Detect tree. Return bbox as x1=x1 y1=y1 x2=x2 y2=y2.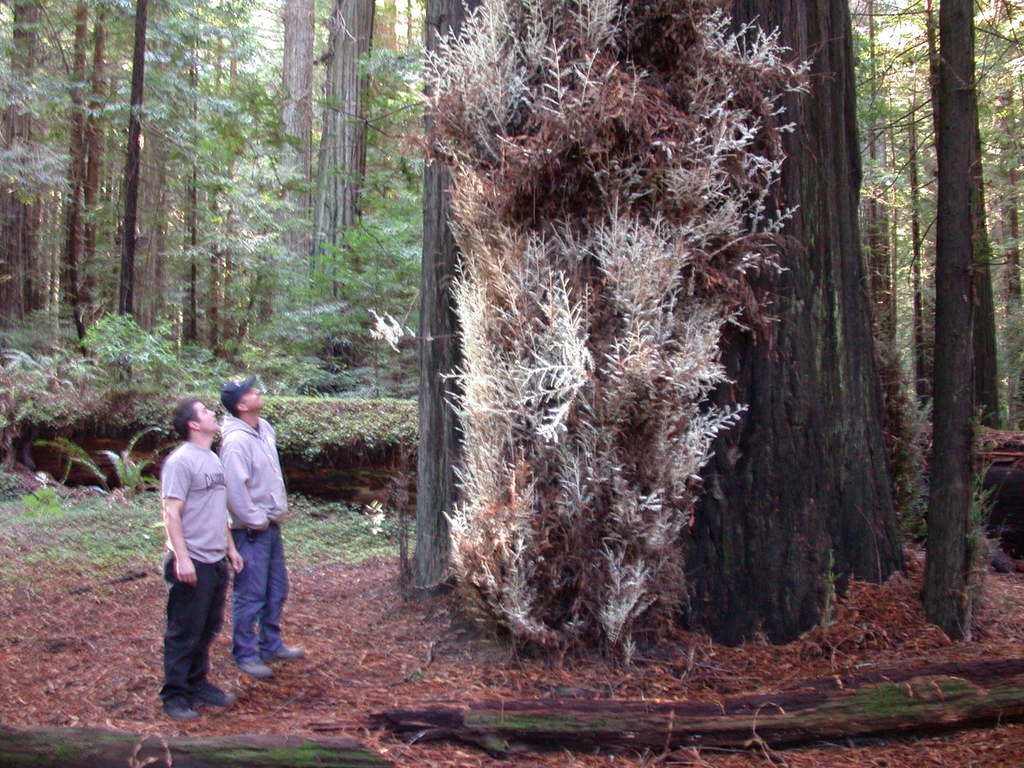
x1=376 y1=0 x2=422 y2=175.
